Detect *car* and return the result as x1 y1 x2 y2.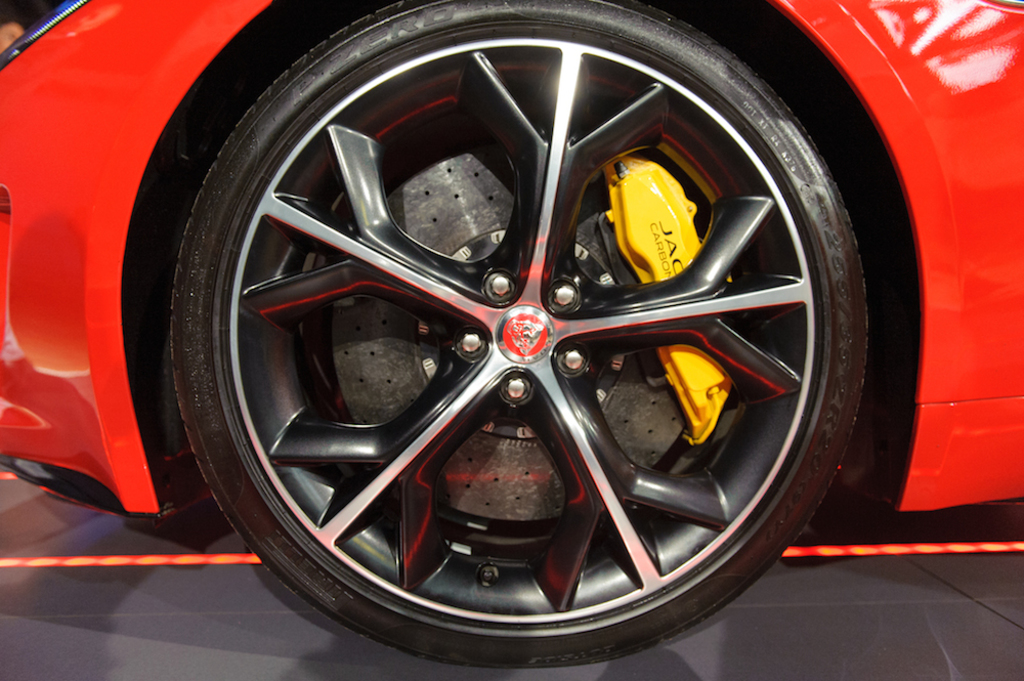
0 0 1023 673.
